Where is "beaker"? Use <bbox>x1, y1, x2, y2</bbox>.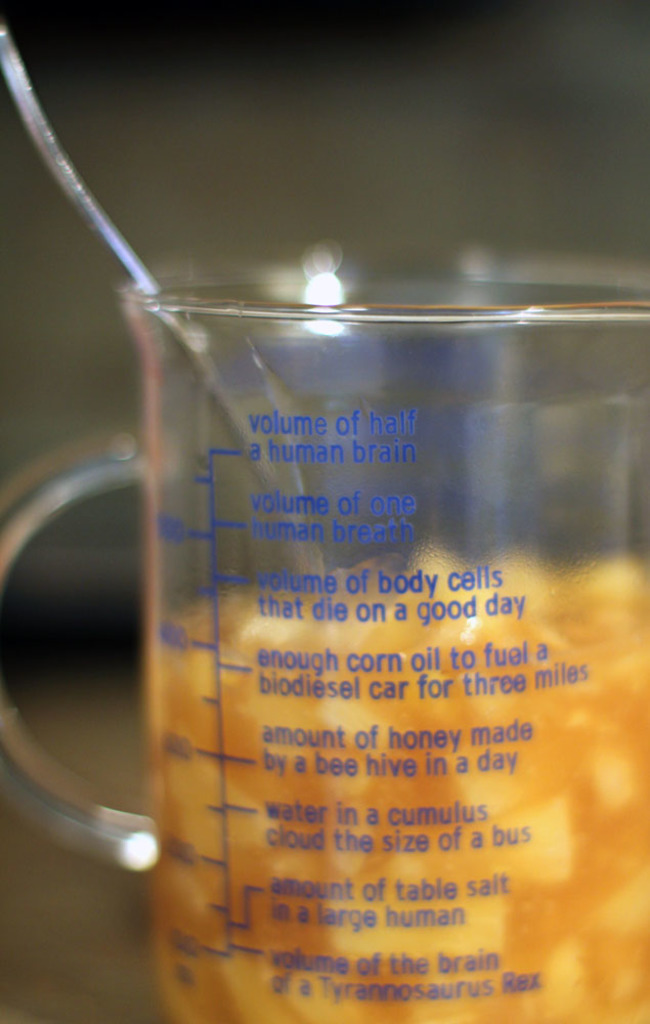
<bbox>0, 271, 649, 1023</bbox>.
